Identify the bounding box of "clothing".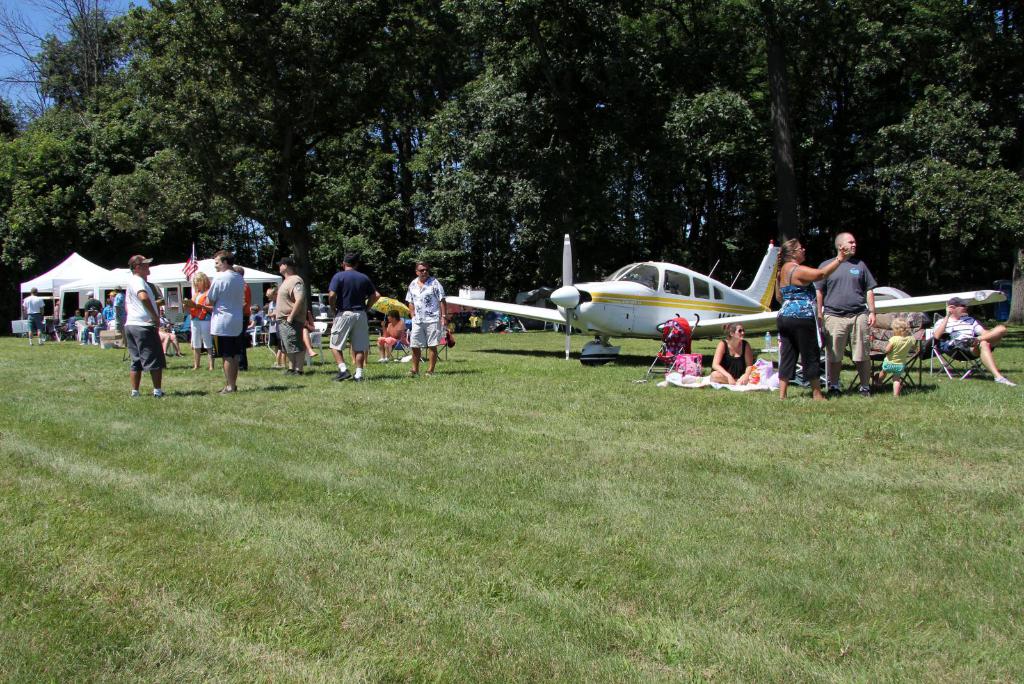
<region>774, 268, 824, 382</region>.
